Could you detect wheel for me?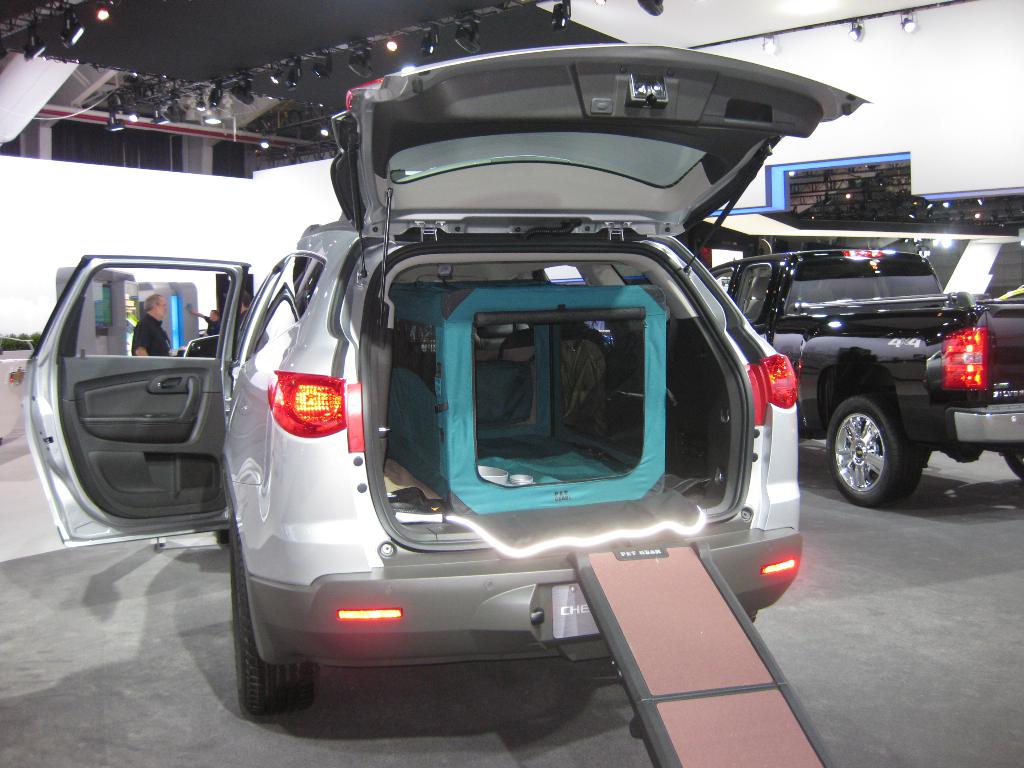
Detection result: 824,394,919,511.
